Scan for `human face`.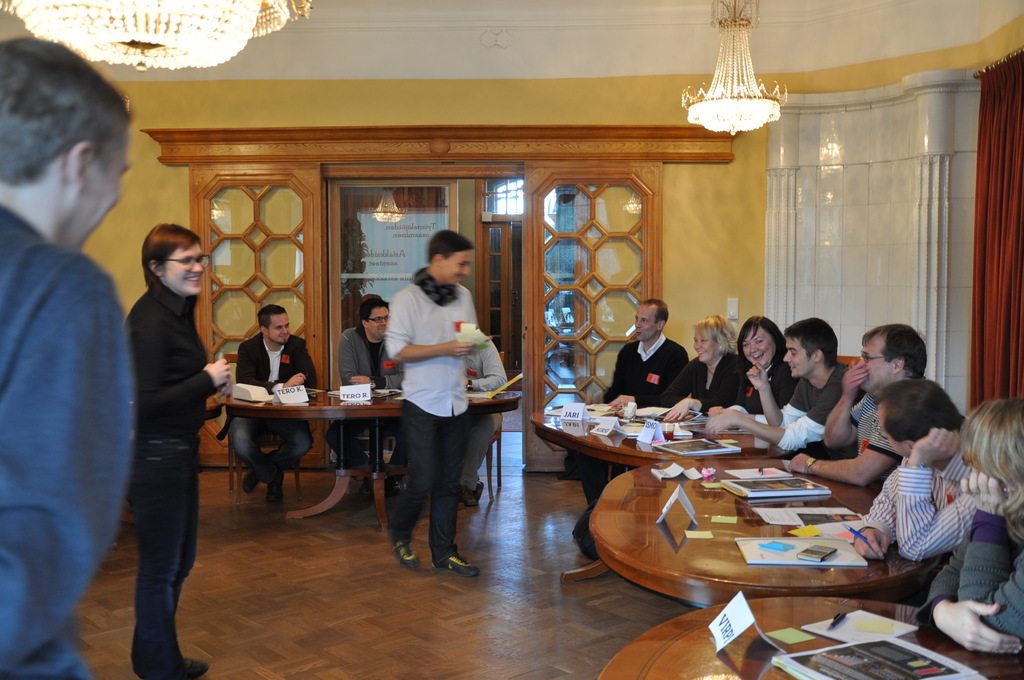
Scan result: [168,245,203,296].
